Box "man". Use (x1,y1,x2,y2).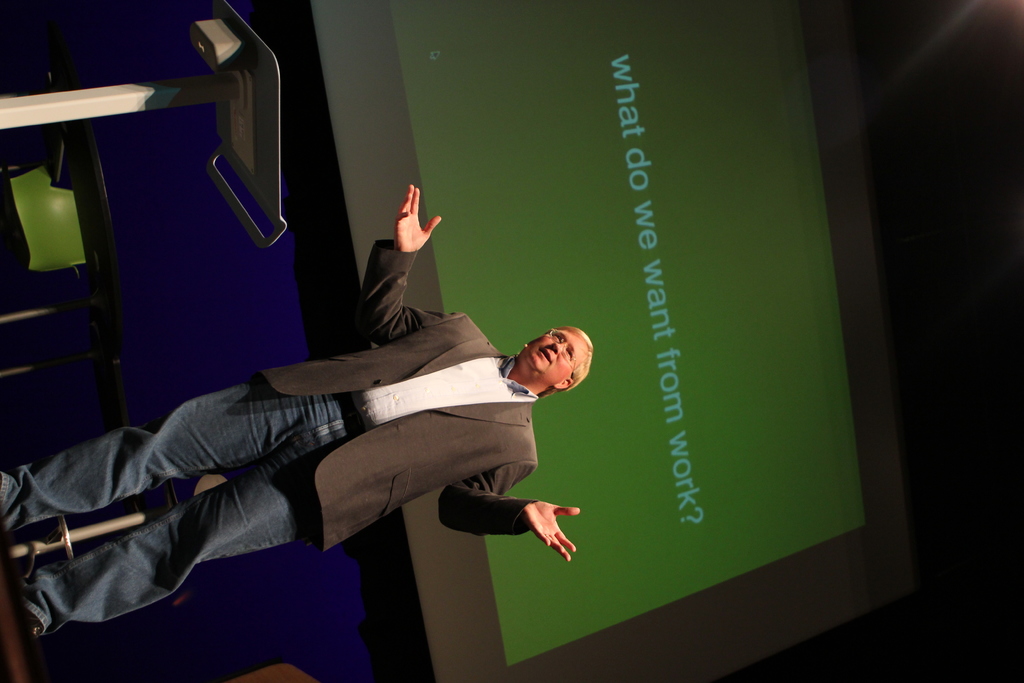
(33,216,643,646).
